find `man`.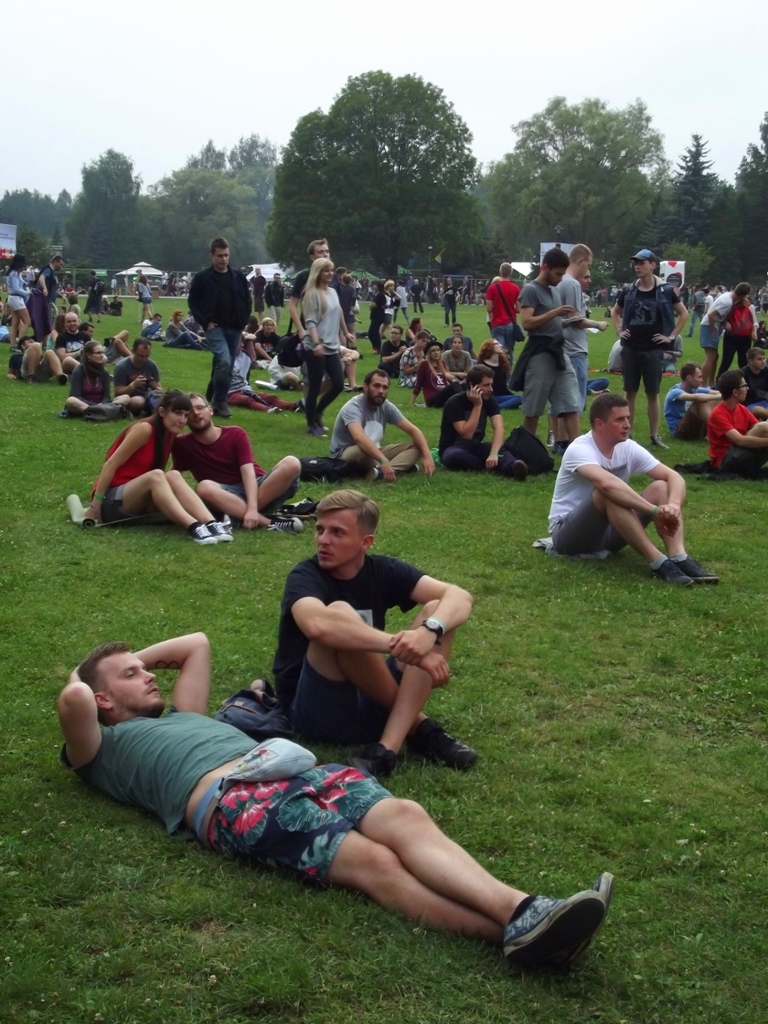
706 371 767 483.
